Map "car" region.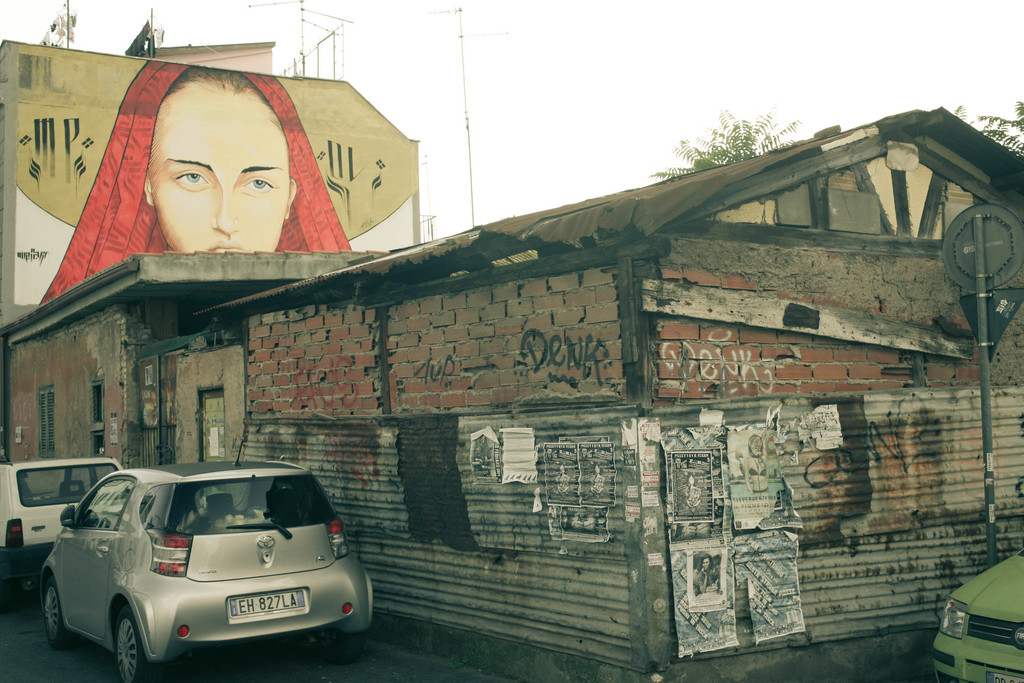
Mapped to x1=0 y1=457 x2=122 y2=612.
